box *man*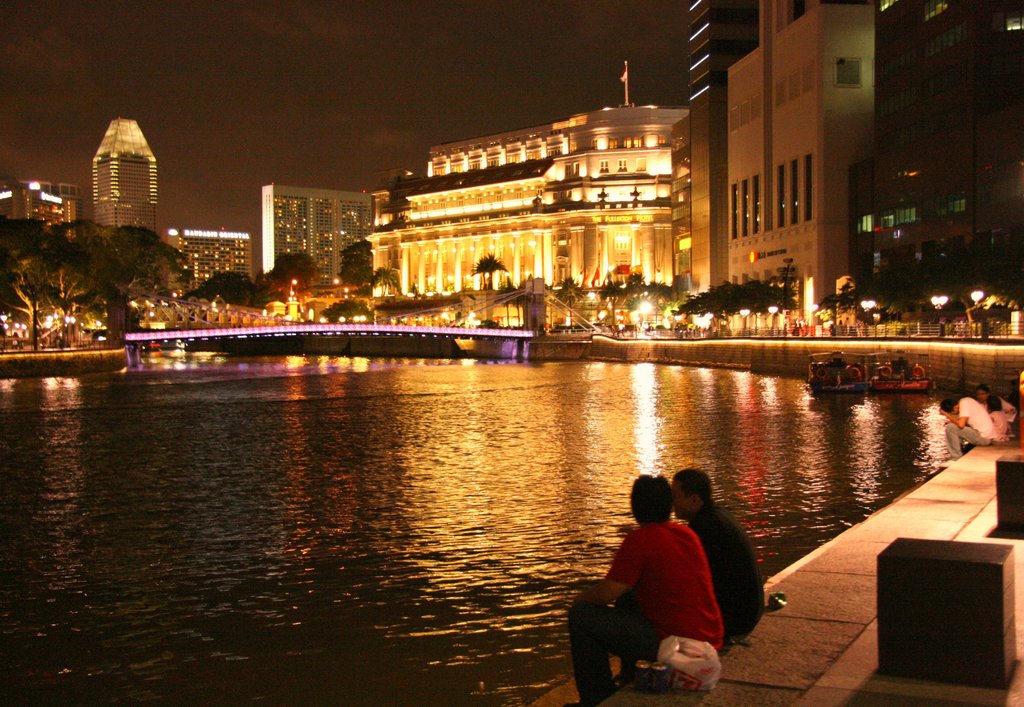
{"left": 675, "top": 449, "right": 774, "bottom": 649}
